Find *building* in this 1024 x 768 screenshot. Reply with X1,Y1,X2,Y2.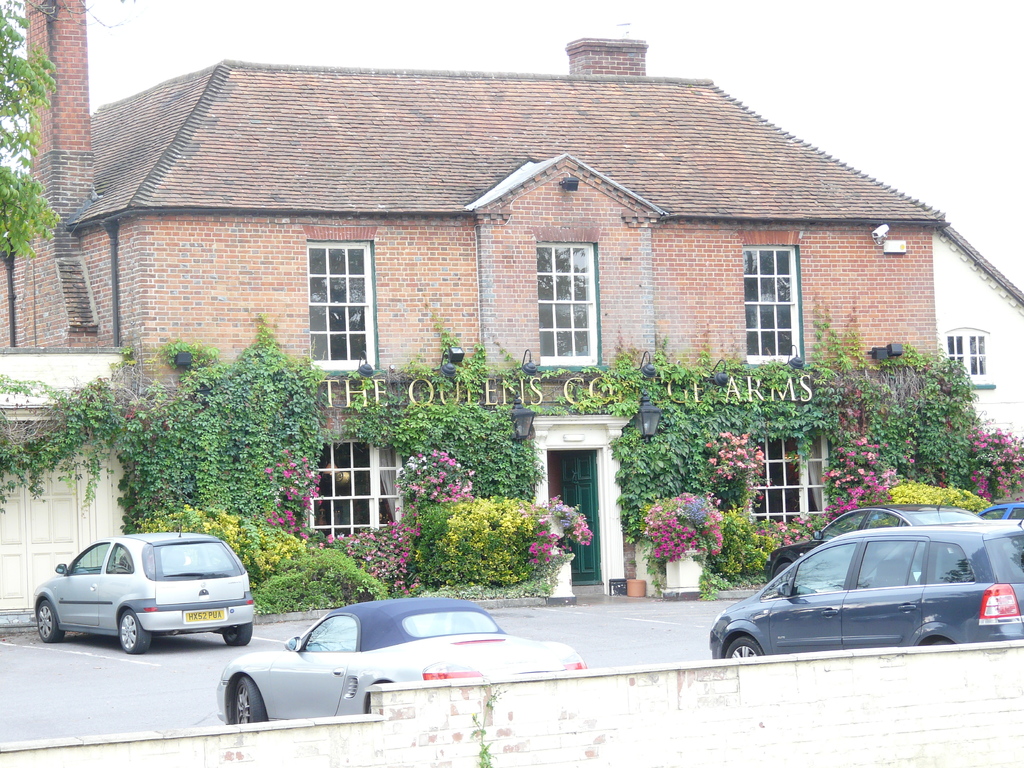
0,346,128,620.
